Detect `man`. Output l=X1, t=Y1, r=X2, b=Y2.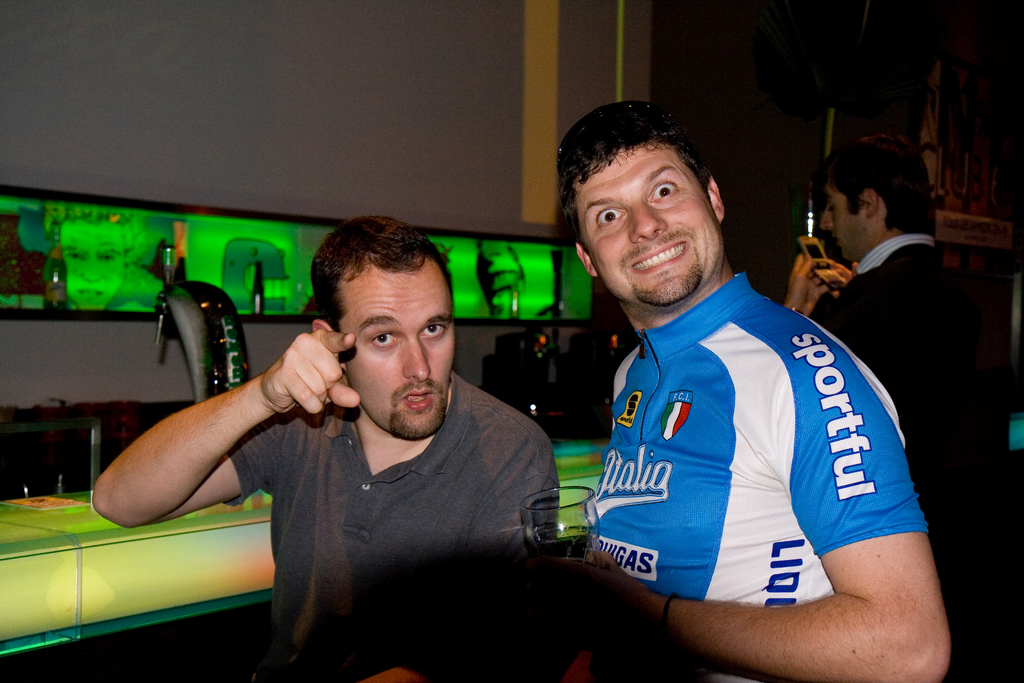
l=788, t=136, r=1012, b=682.
